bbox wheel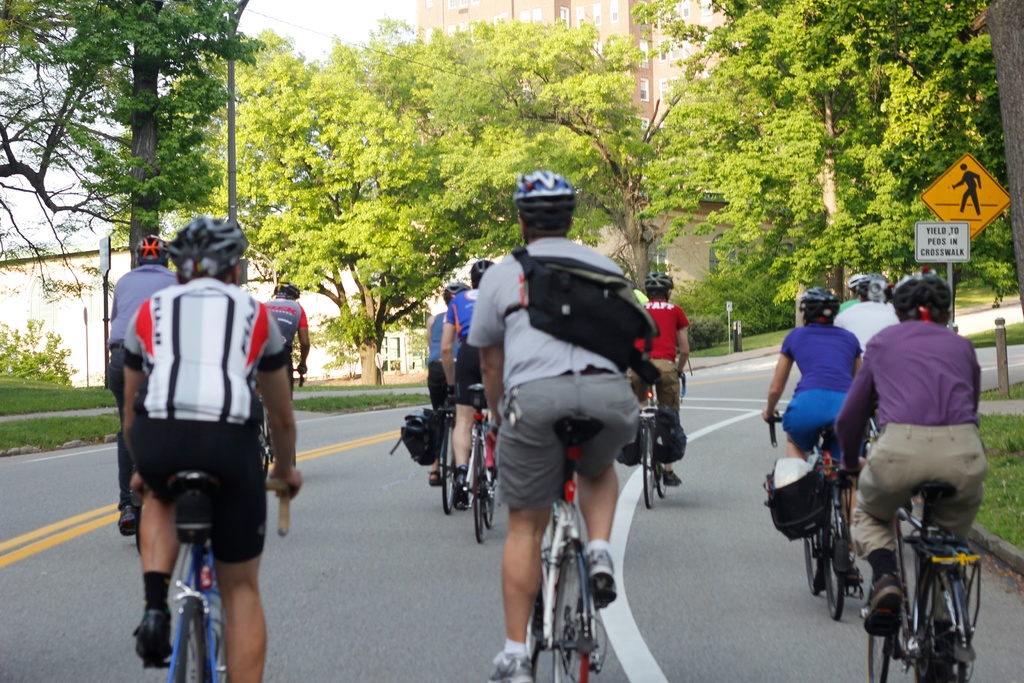
bbox=[655, 472, 669, 498]
